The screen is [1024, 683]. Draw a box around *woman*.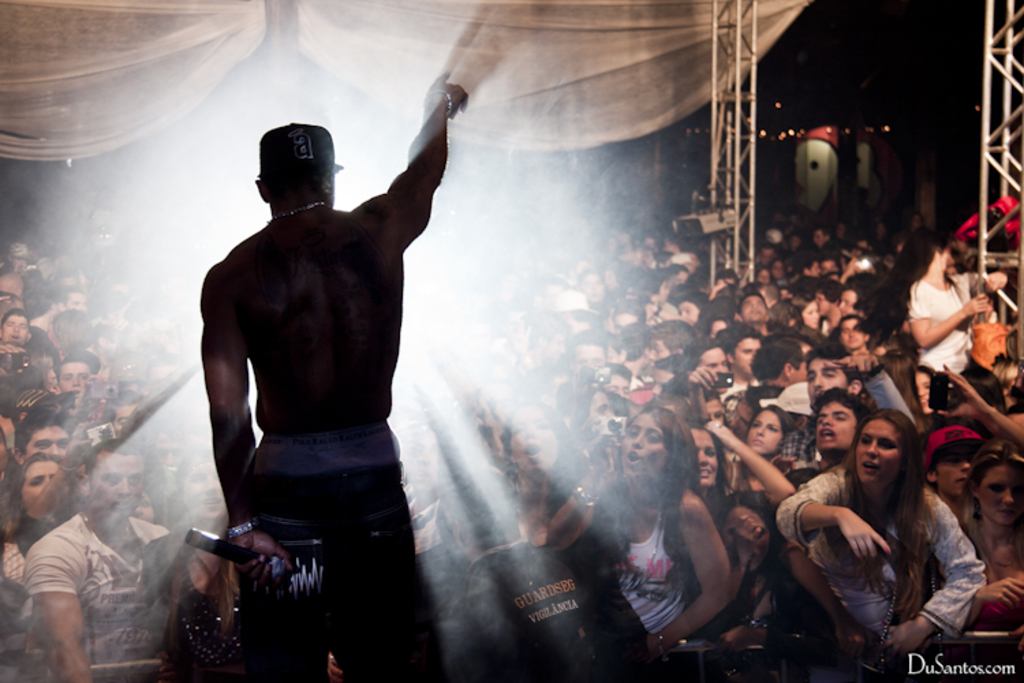
744/403/796/501.
